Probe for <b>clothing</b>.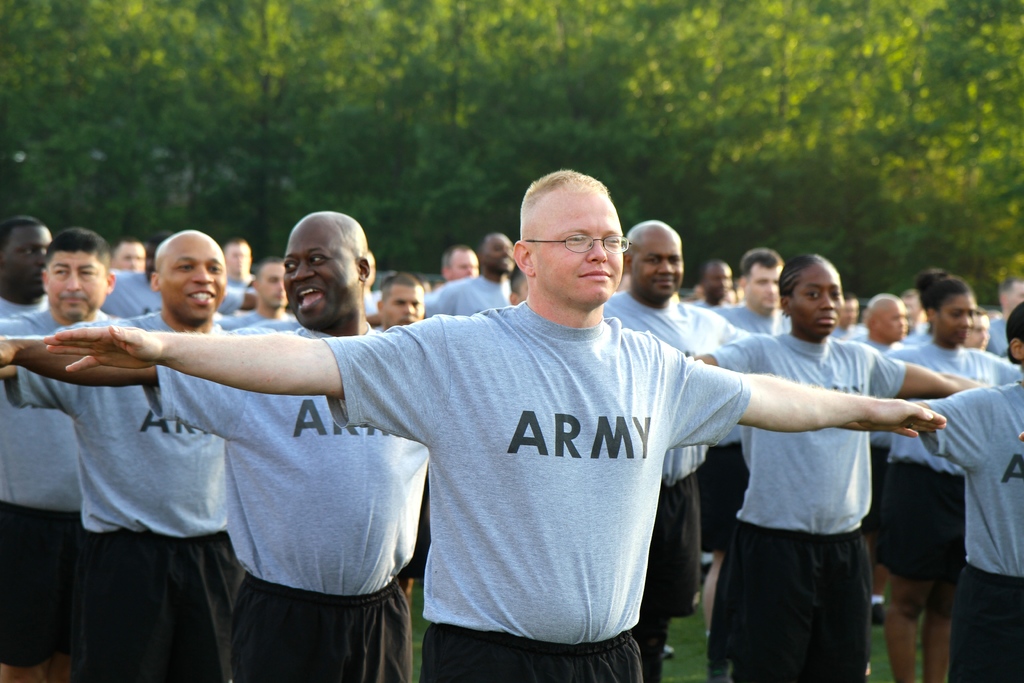
Probe result: 714 288 931 655.
